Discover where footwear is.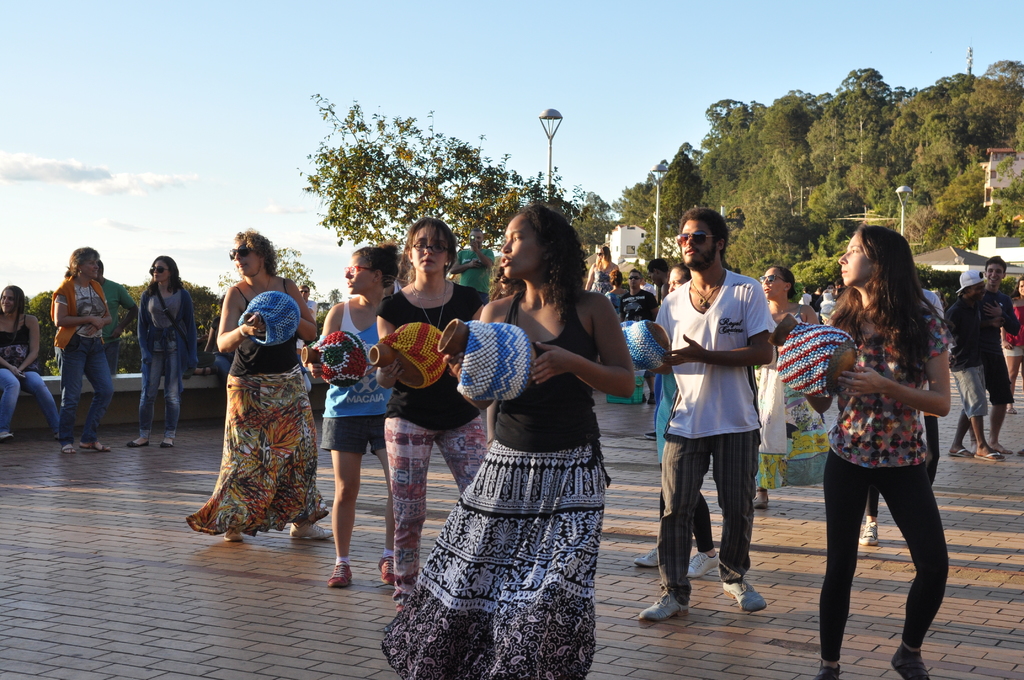
Discovered at locate(814, 656, 842, 679).
